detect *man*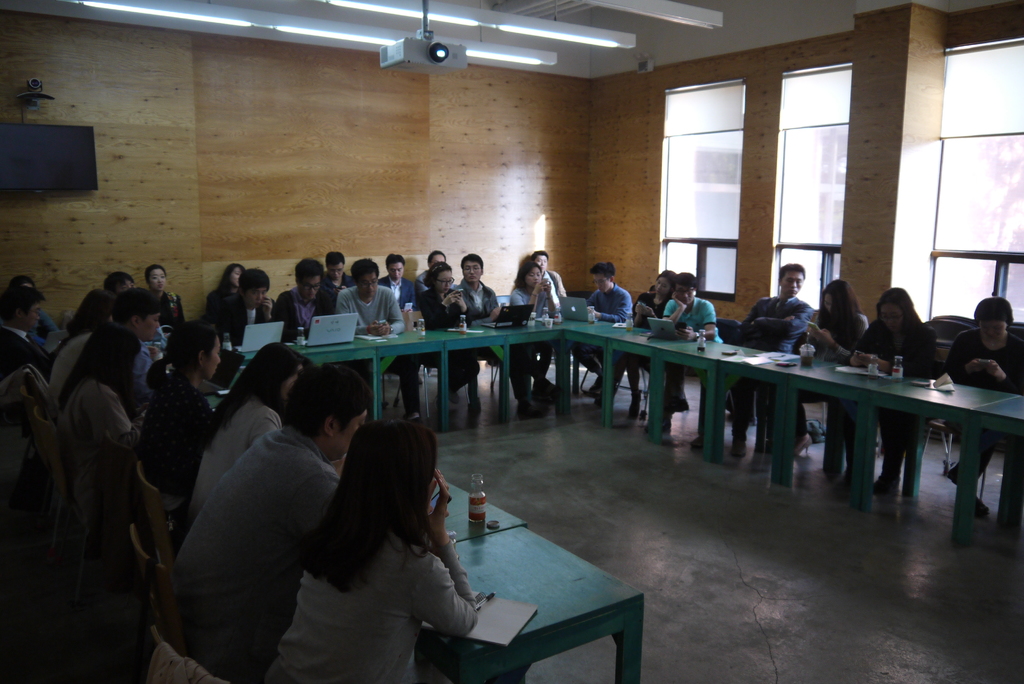
0 278 52 379
